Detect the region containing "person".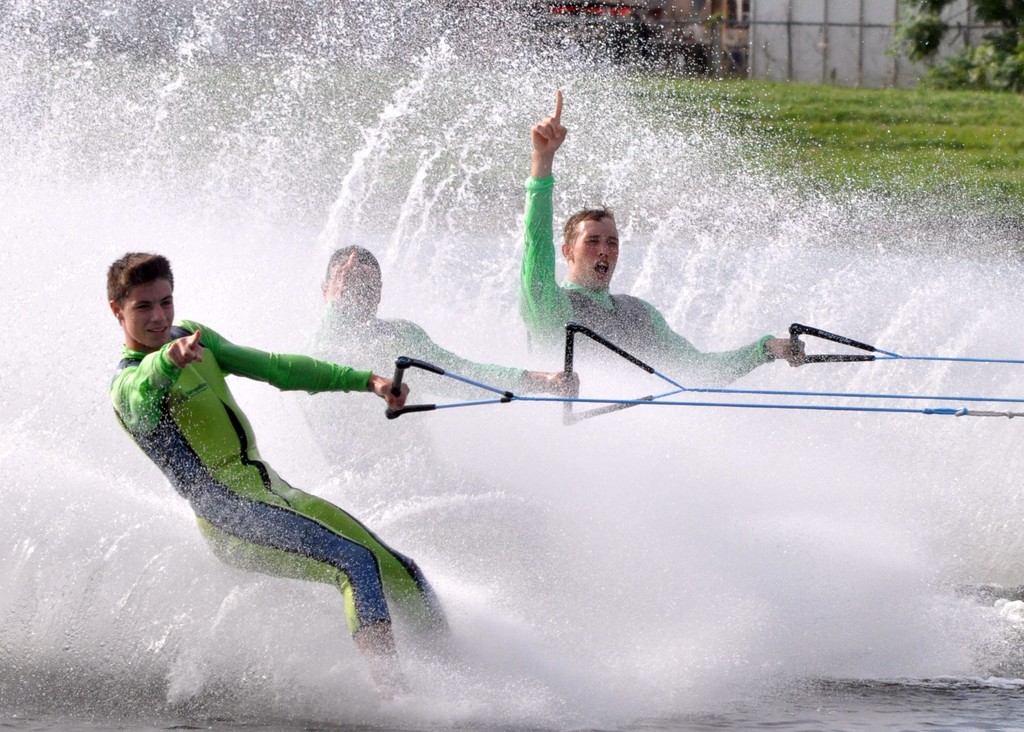
locate(297, 244, 582, 507).
